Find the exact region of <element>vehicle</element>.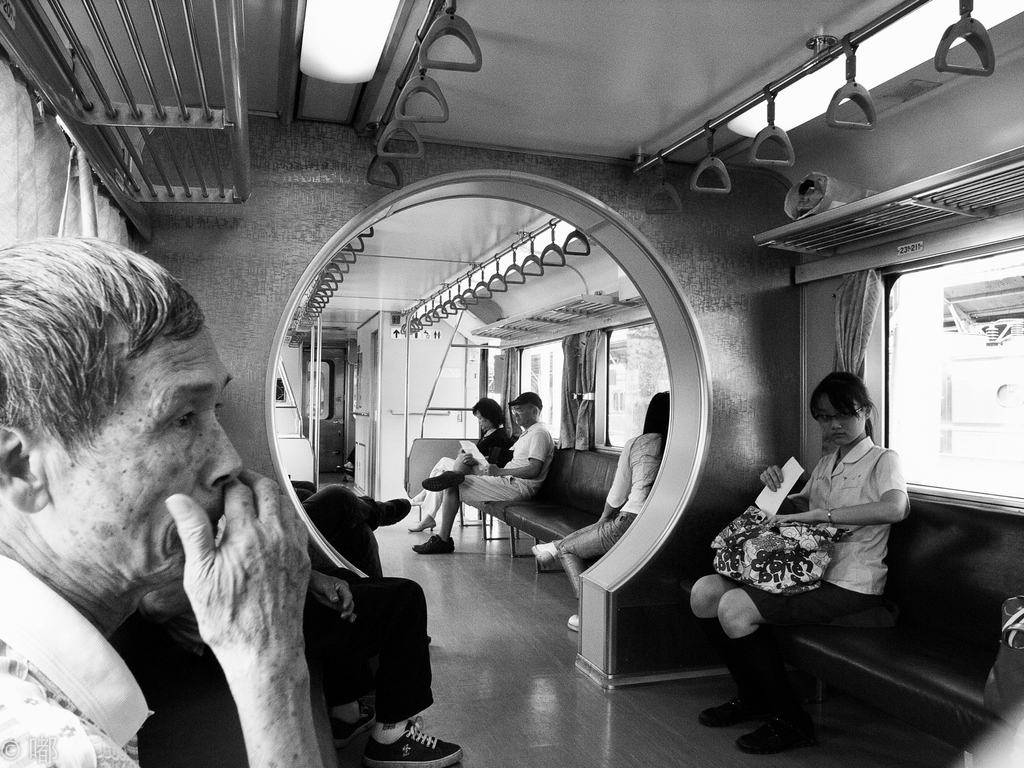
Exact region: 0:0:1023:767.
